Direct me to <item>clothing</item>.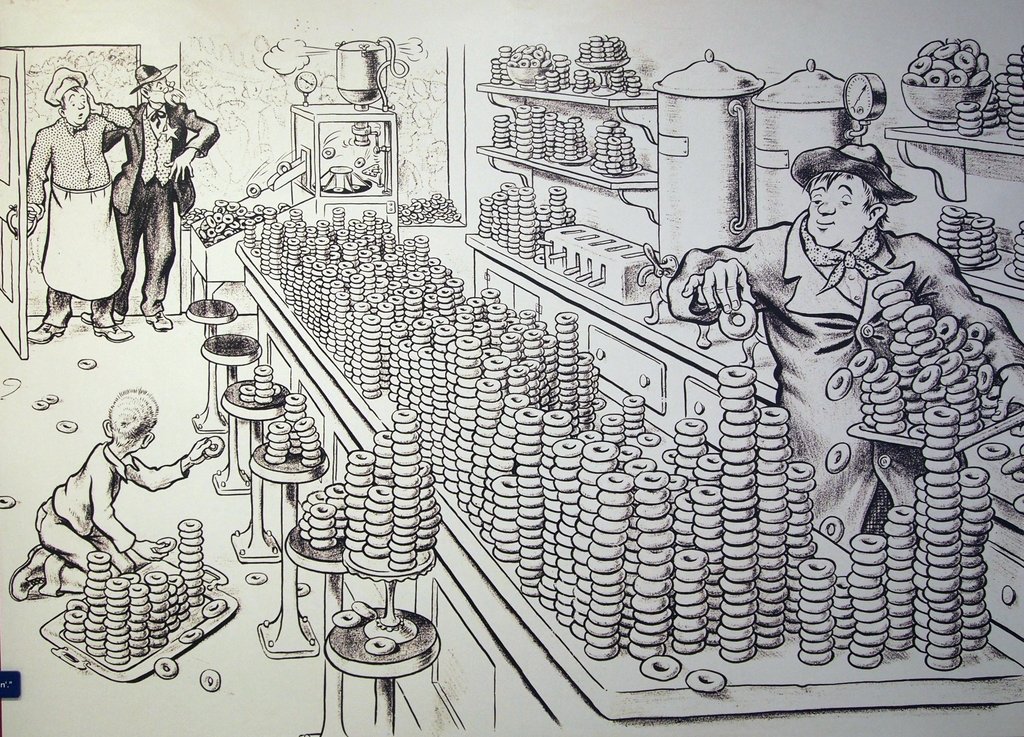
Direction: locate(708, 167, 1016, 639).
